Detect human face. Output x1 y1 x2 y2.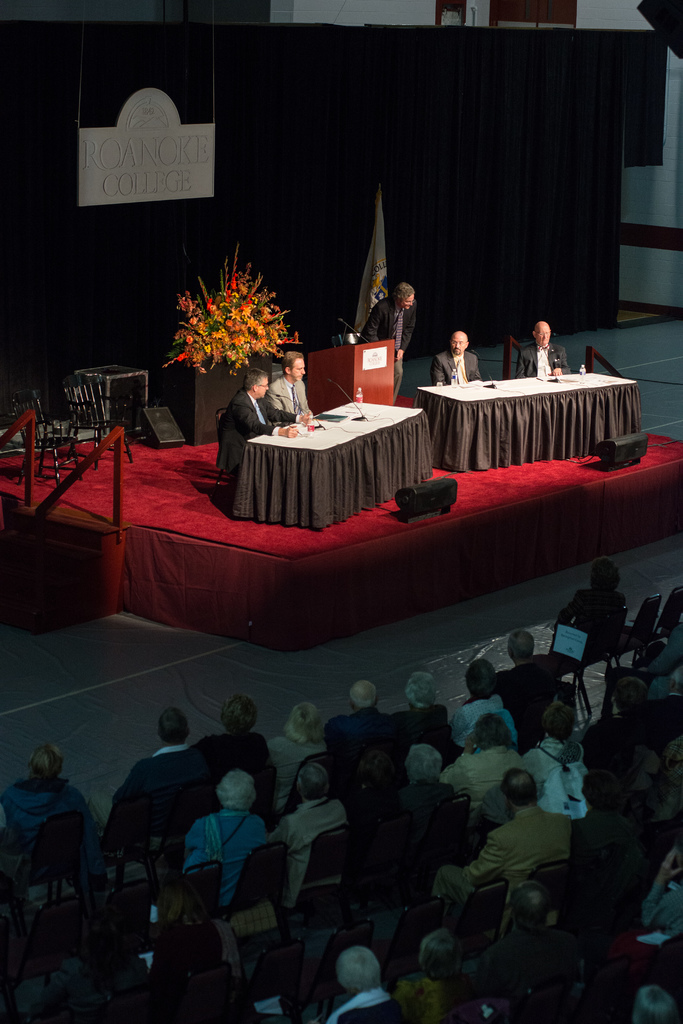
260 379 266 398.
